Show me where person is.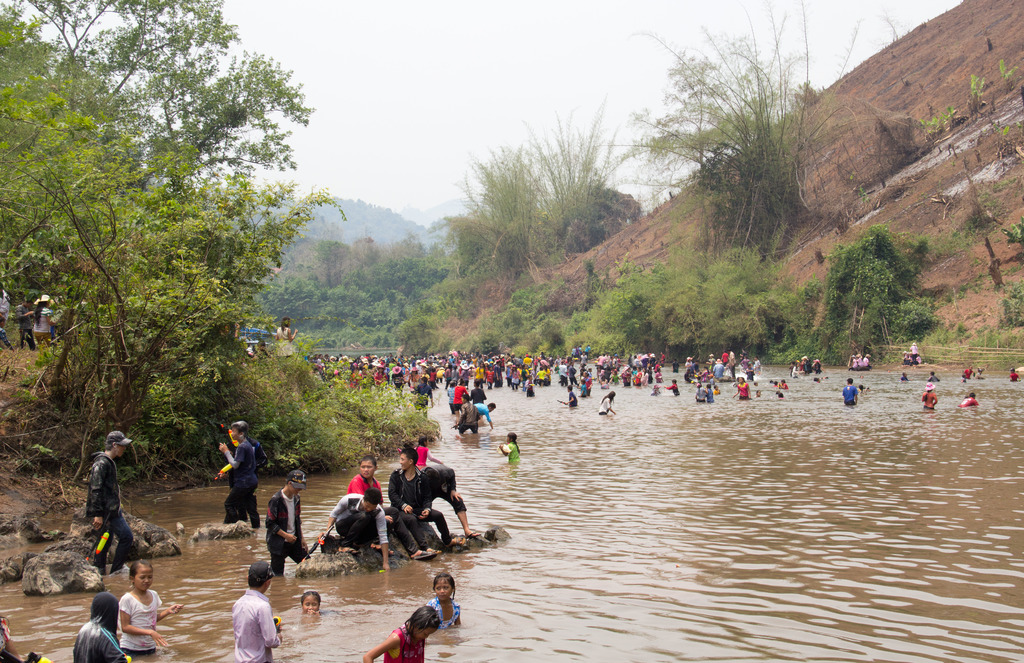
person is at (left=693, top=358, right=700, bottom=371).
